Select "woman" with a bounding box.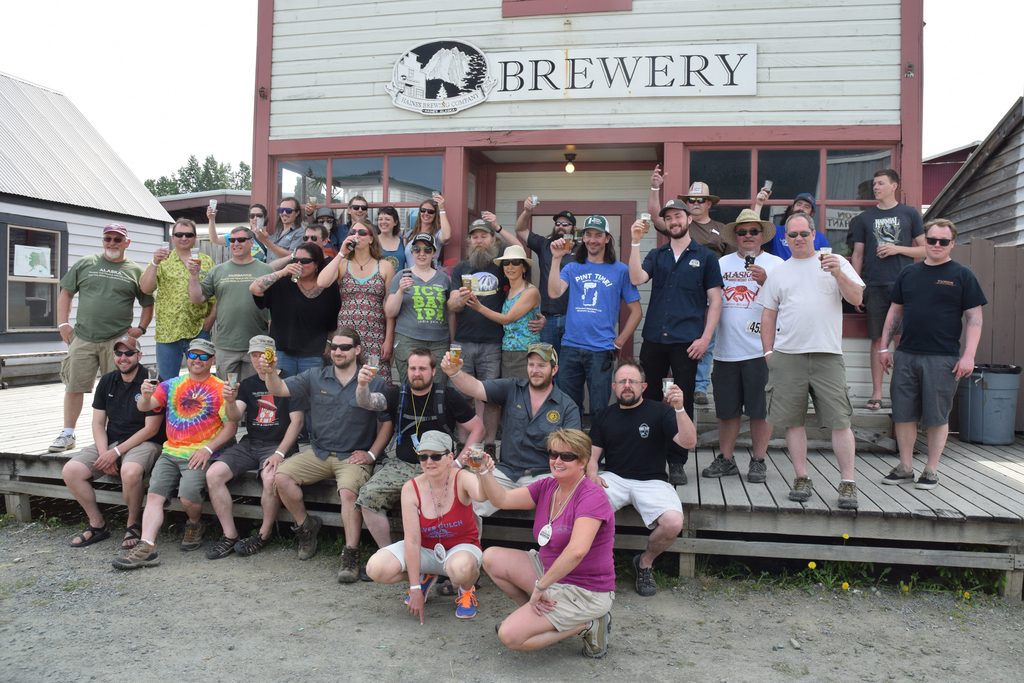
(left=383, top=226, right=464, bottom=381).
